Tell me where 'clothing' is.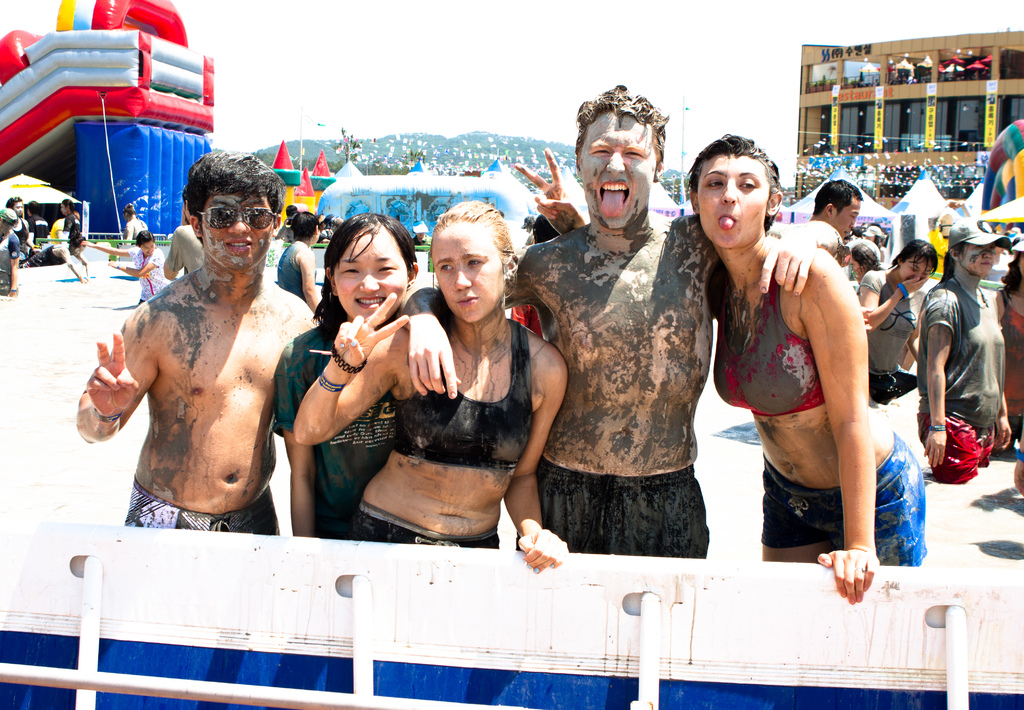
'clothing' is at 21 245 70 266.
